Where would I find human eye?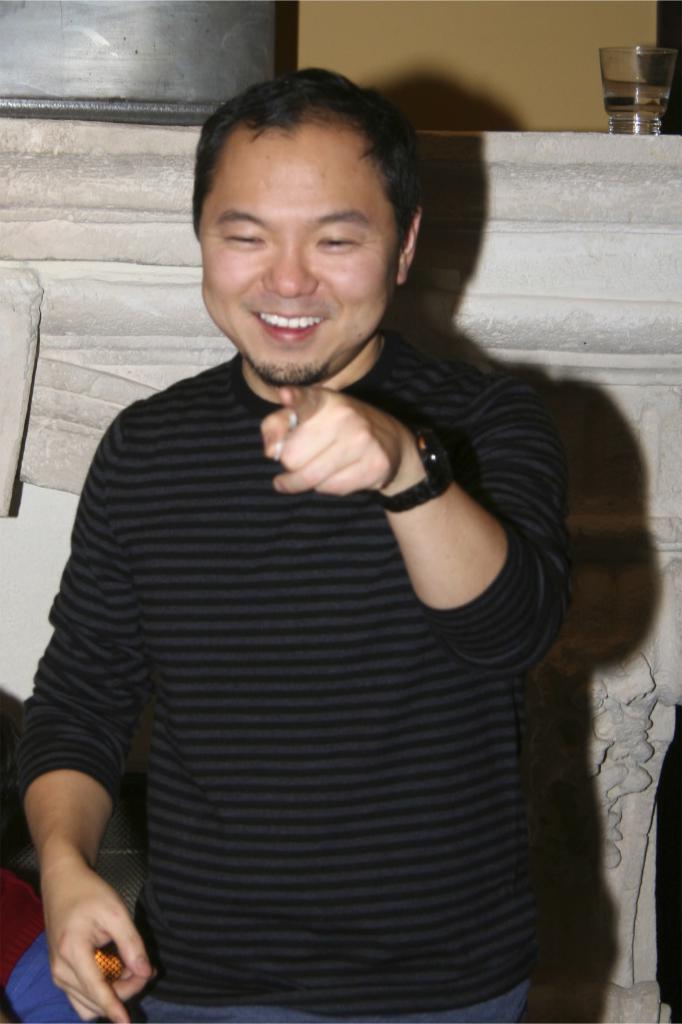
At [220,224,269,250].
